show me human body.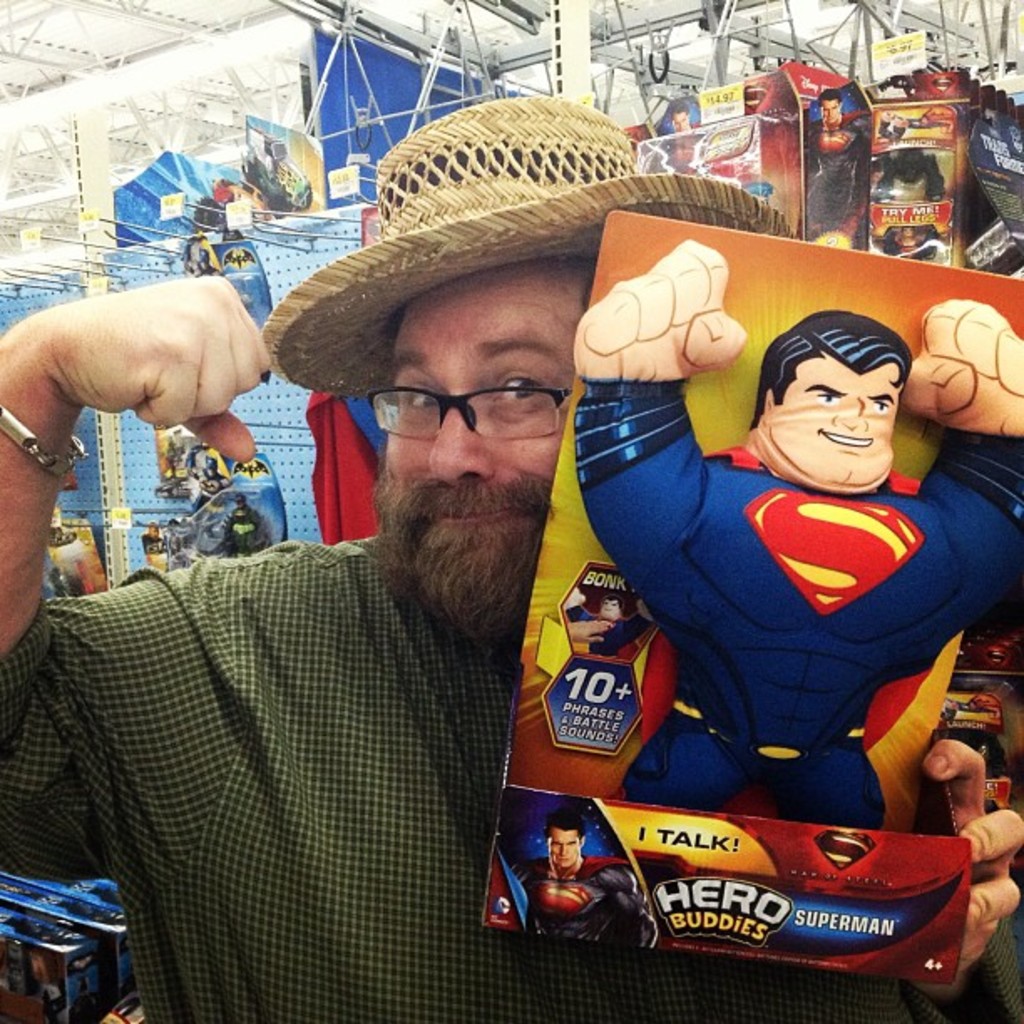
human body is here: locate(806, 117, 870, 223).
